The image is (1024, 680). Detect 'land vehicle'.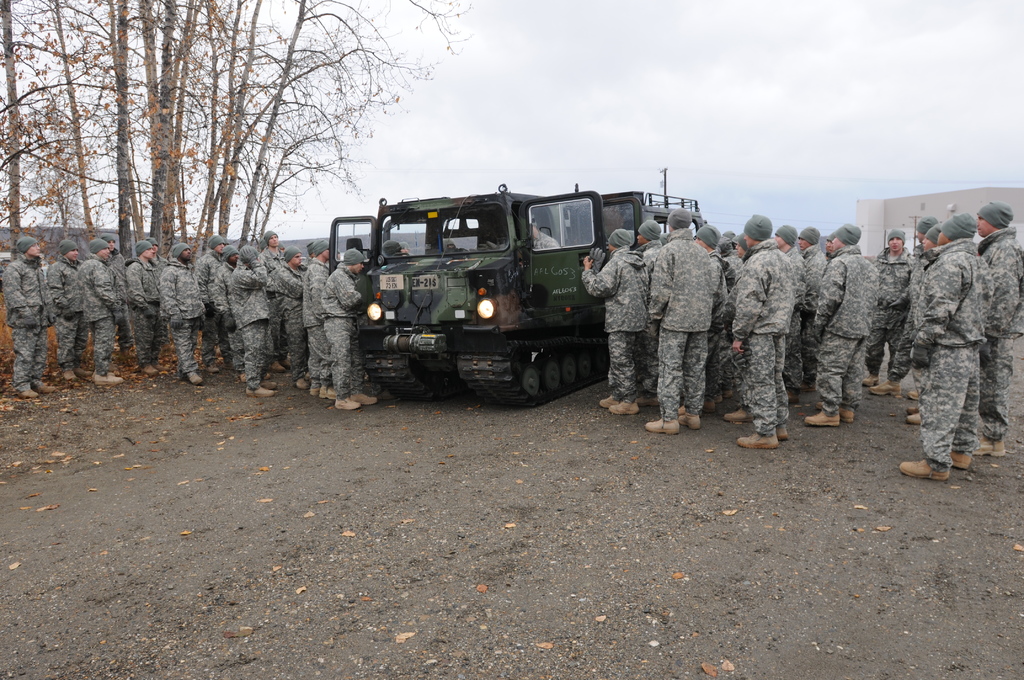
Detection: [x1=337, y1=179, x2=718, y2=411].
